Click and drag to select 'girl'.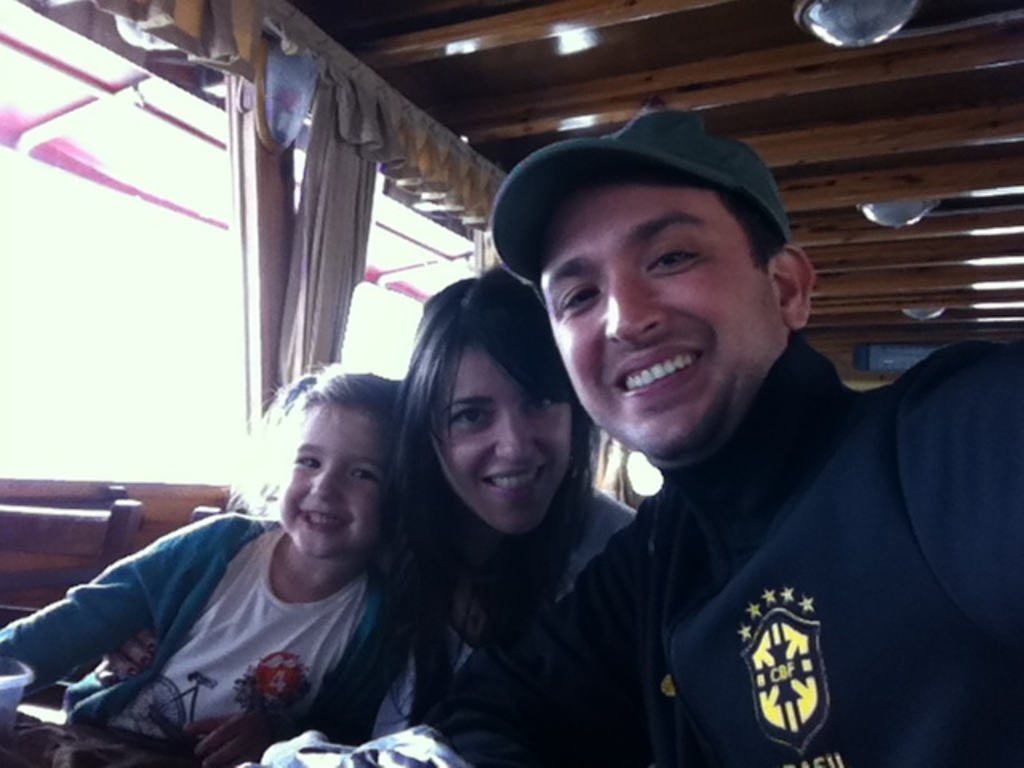
Selection: bbox=(0, 366, 411, 766).
